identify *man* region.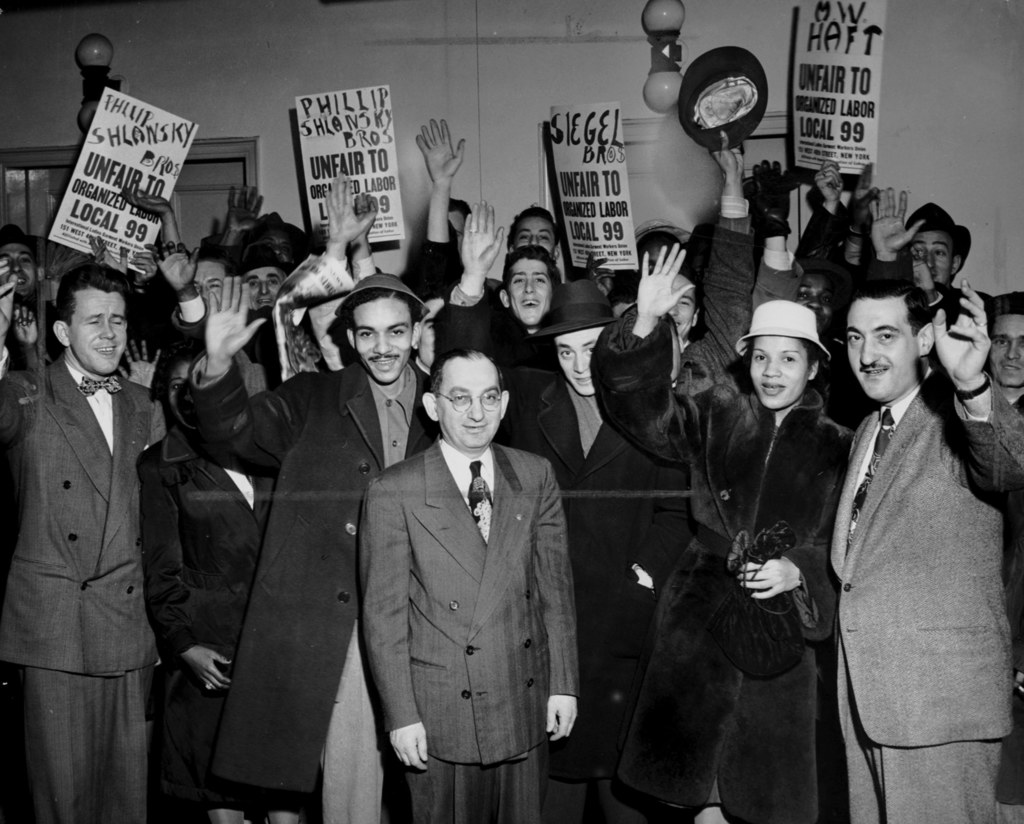
Region: box(179, 282, 426, 823).
